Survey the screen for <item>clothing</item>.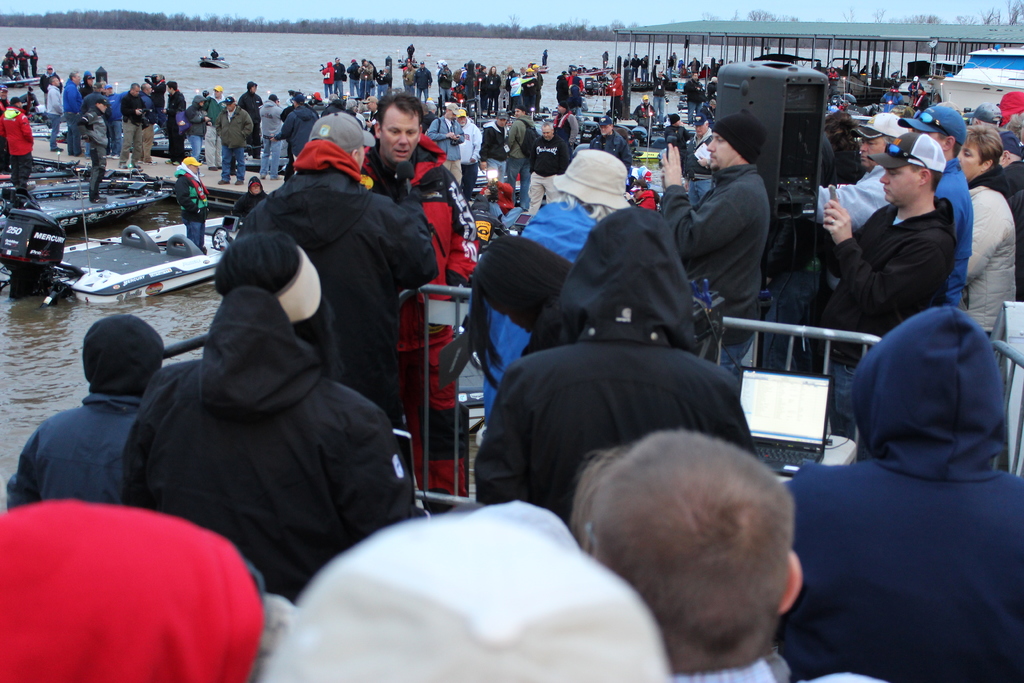
Survey found: <region>477, 204, 756, 514</region>.
